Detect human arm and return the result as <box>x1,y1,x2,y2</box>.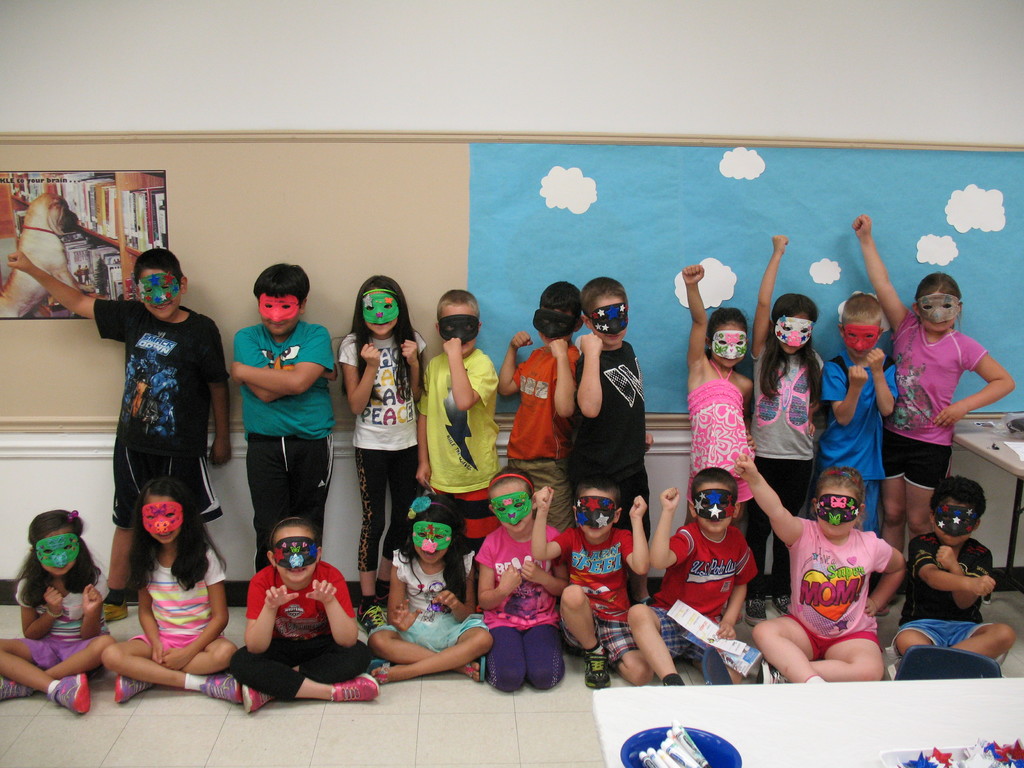
<box>334,336,383,415</box>.
